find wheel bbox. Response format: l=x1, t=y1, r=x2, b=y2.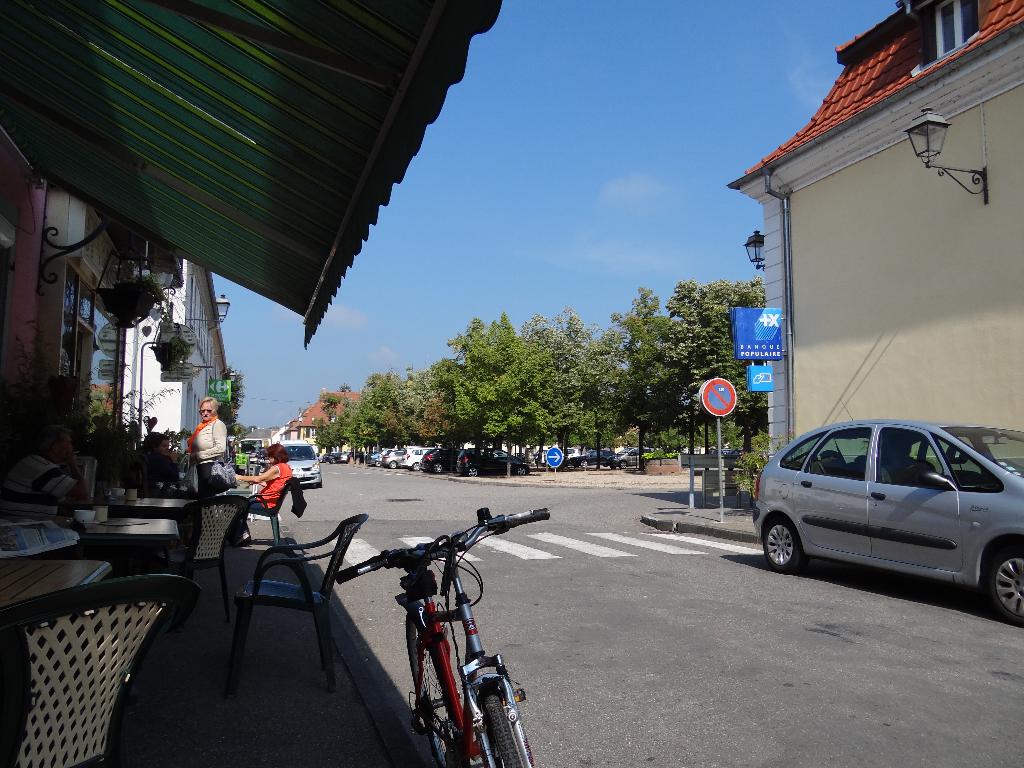
l=579, t=459, r=587, b=468.
